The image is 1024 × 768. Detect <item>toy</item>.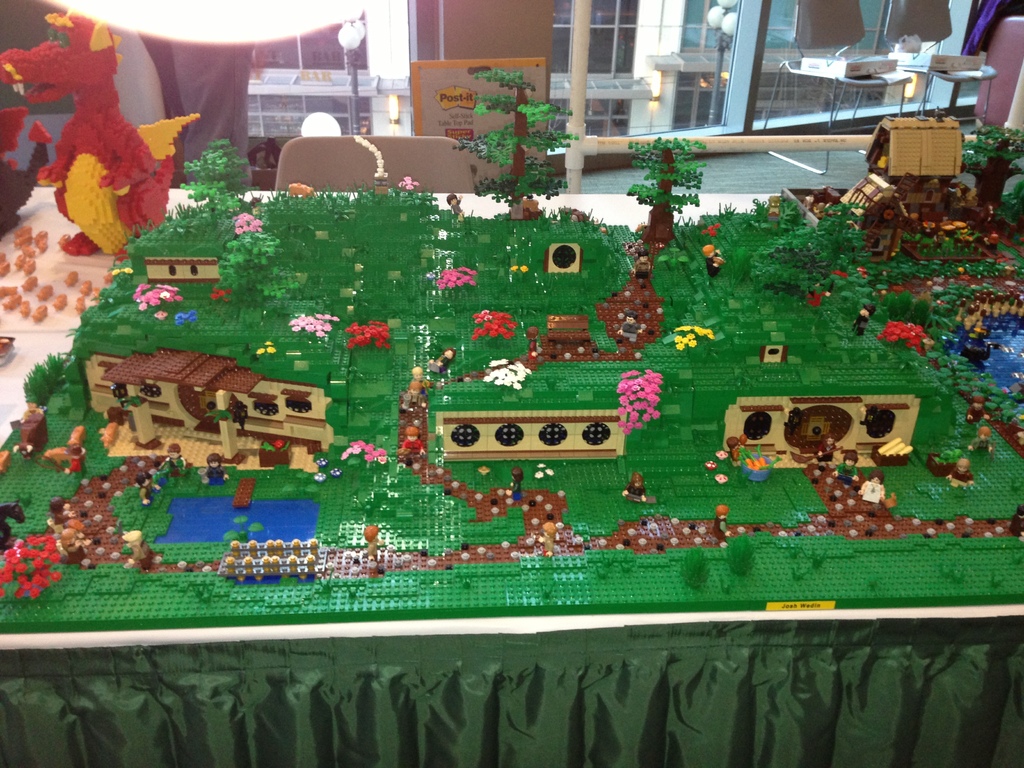
Detection: {"x1": 624, "y1": 470, "x2": 649, "y2": 503}.
